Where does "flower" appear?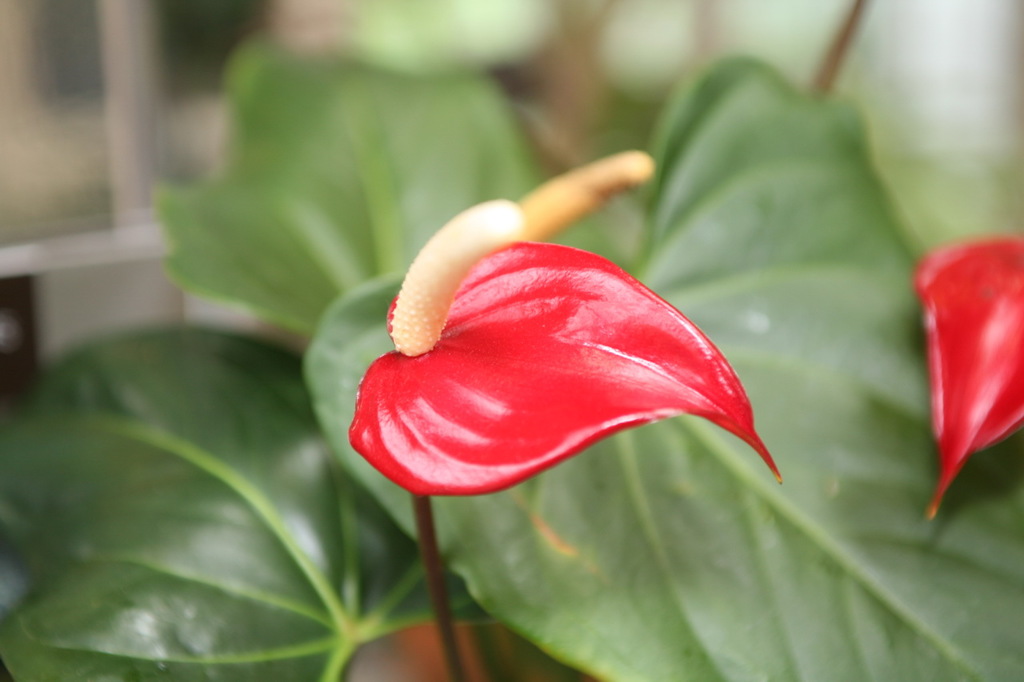
Appears at 921,225,1023,525.
